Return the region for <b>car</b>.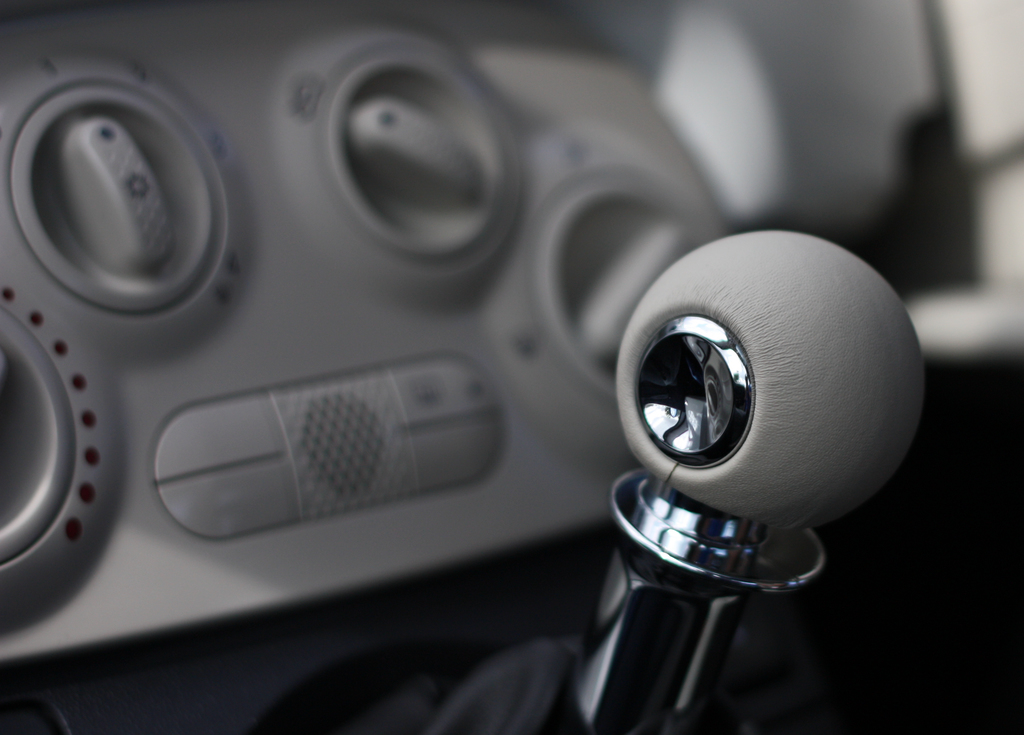
BBox(3, 1, 1023, 734).
